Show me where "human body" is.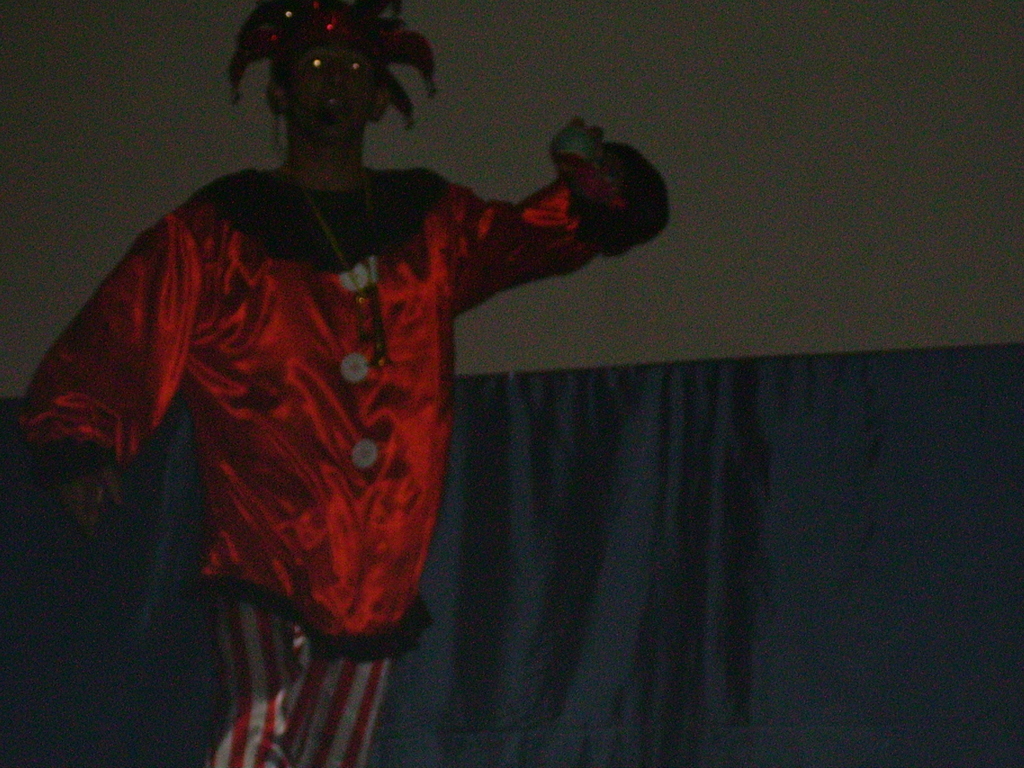
"human body" is at [left=1, top=45, right=648, bottom=739].
